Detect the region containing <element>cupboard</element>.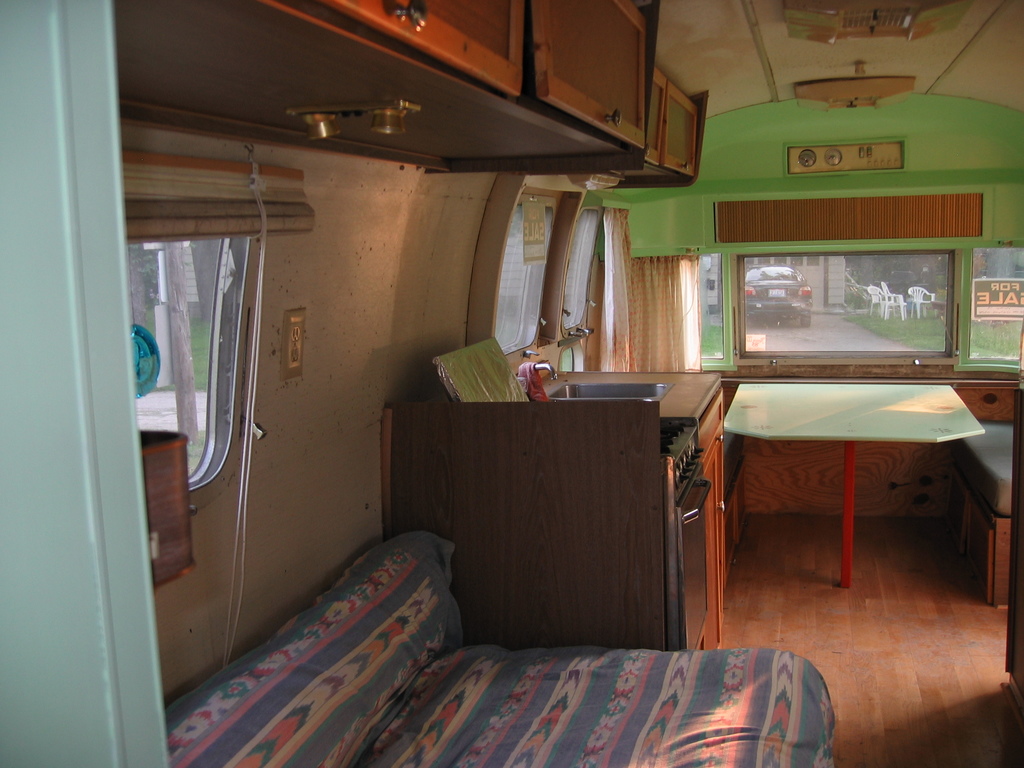
(x1=396, y1=358, x2=728, y2=663).
